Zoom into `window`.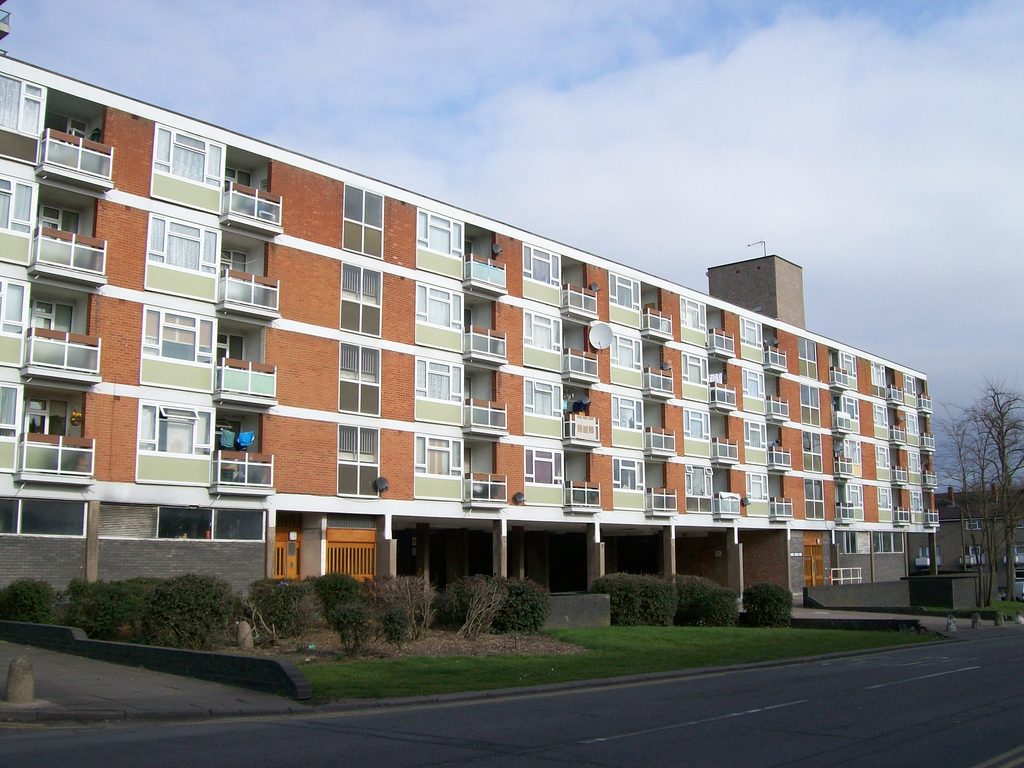
Zoom target: left=340, top=184, right=383, bottom=259.
